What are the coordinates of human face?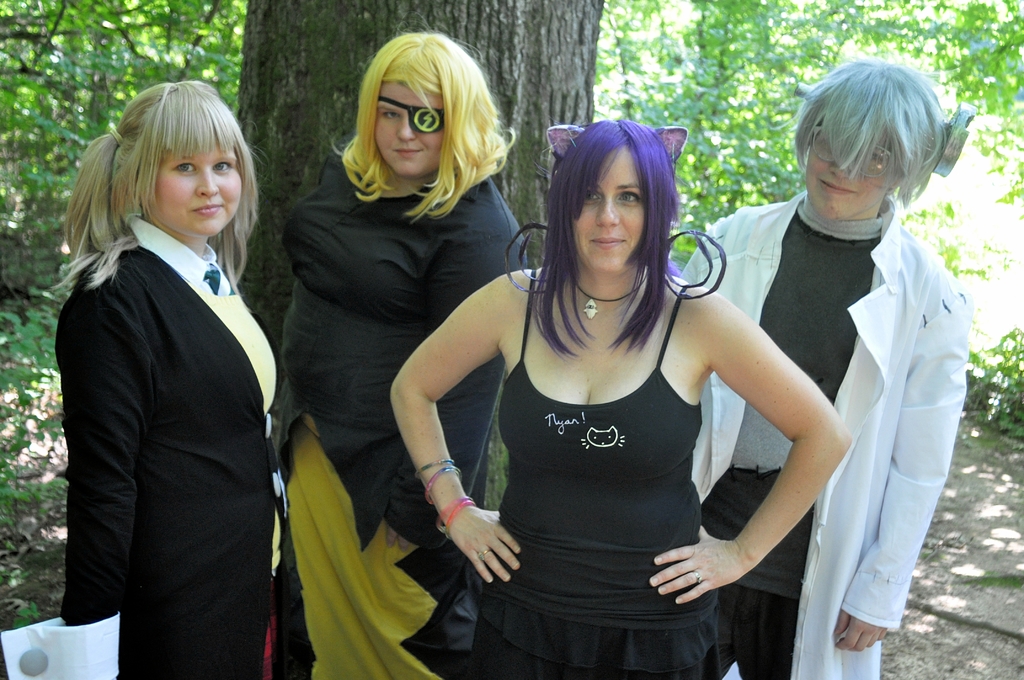
pyautogui.locateOnScreen(375, 82, 440, 177).
